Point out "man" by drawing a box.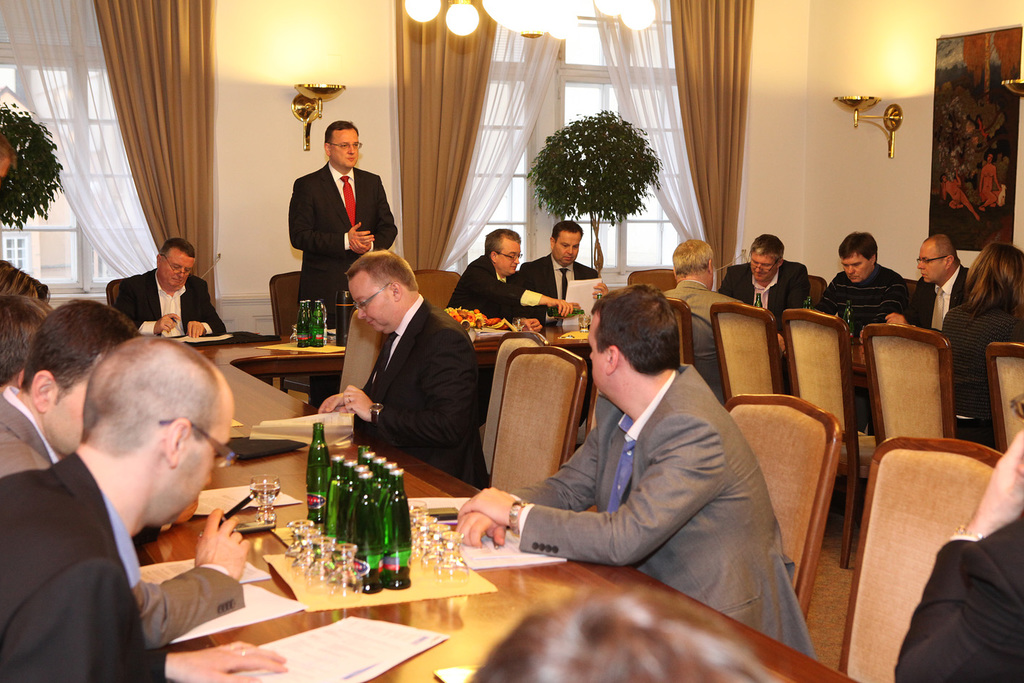
locate(99, 236, 225, 354).
